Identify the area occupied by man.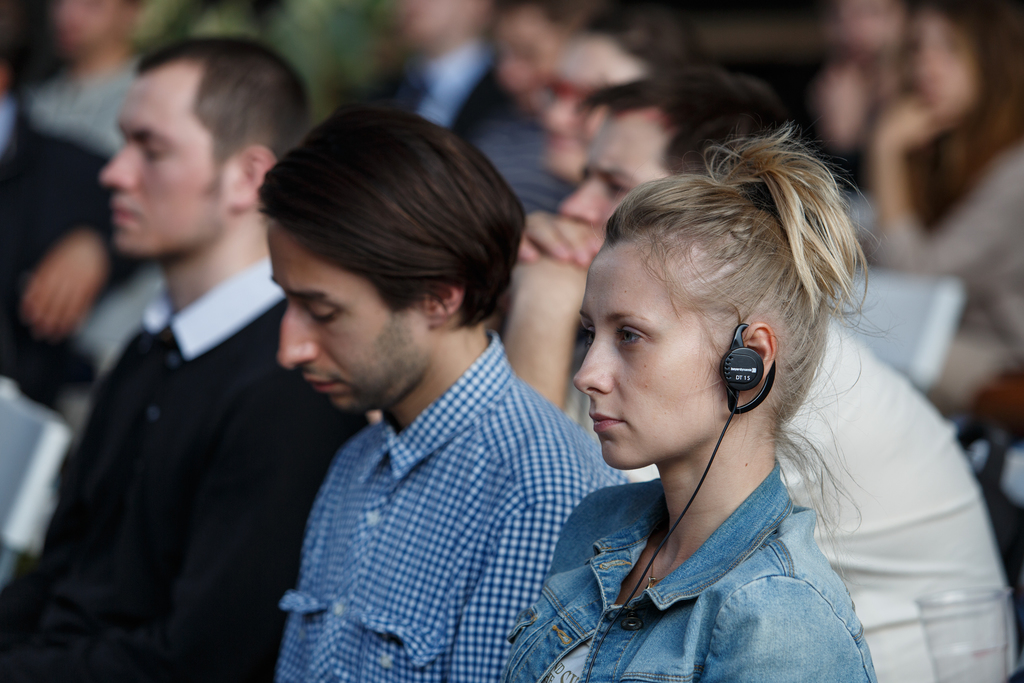
Area: {"x1": 0, "y1": 36, "x2": 375, "y2": 682}.
